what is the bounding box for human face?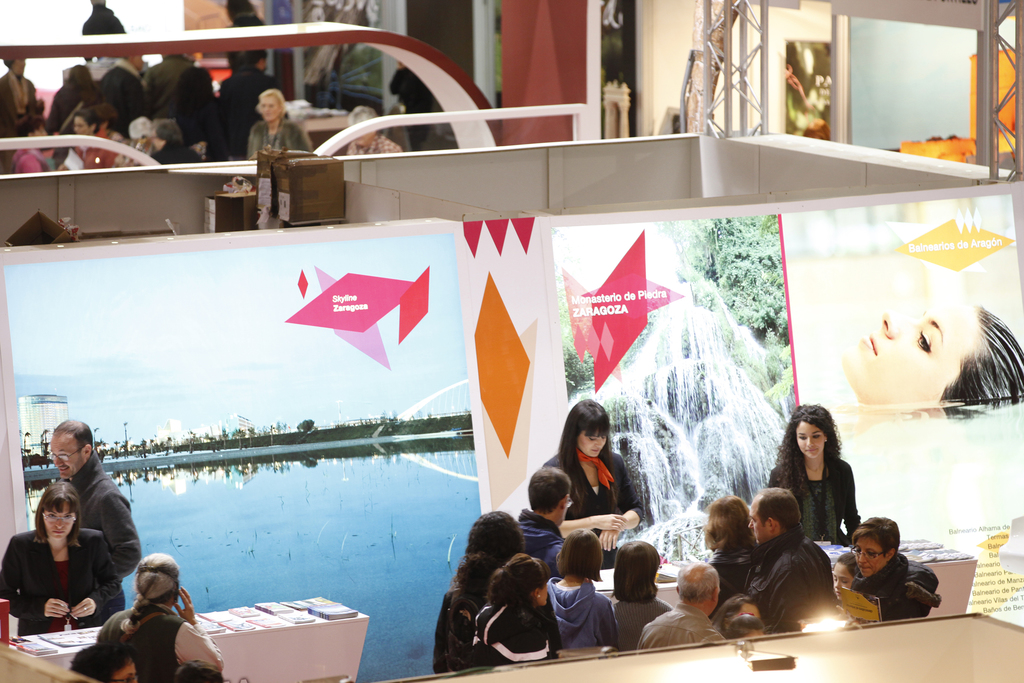
748 502 772 545.
